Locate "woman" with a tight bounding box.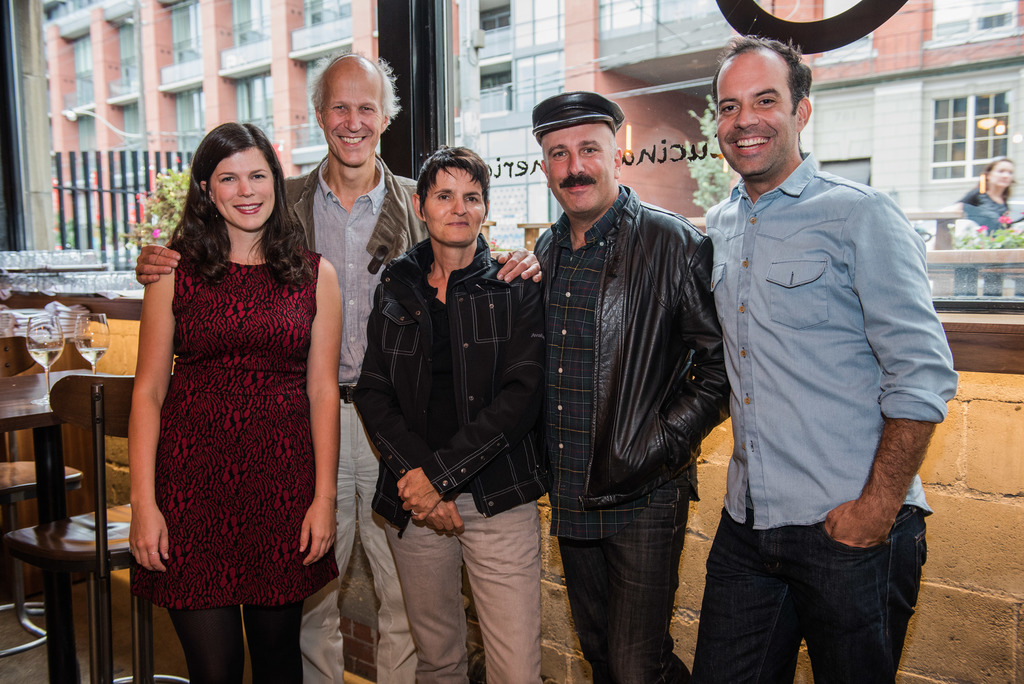
box=[355, 147, 552, 683].
